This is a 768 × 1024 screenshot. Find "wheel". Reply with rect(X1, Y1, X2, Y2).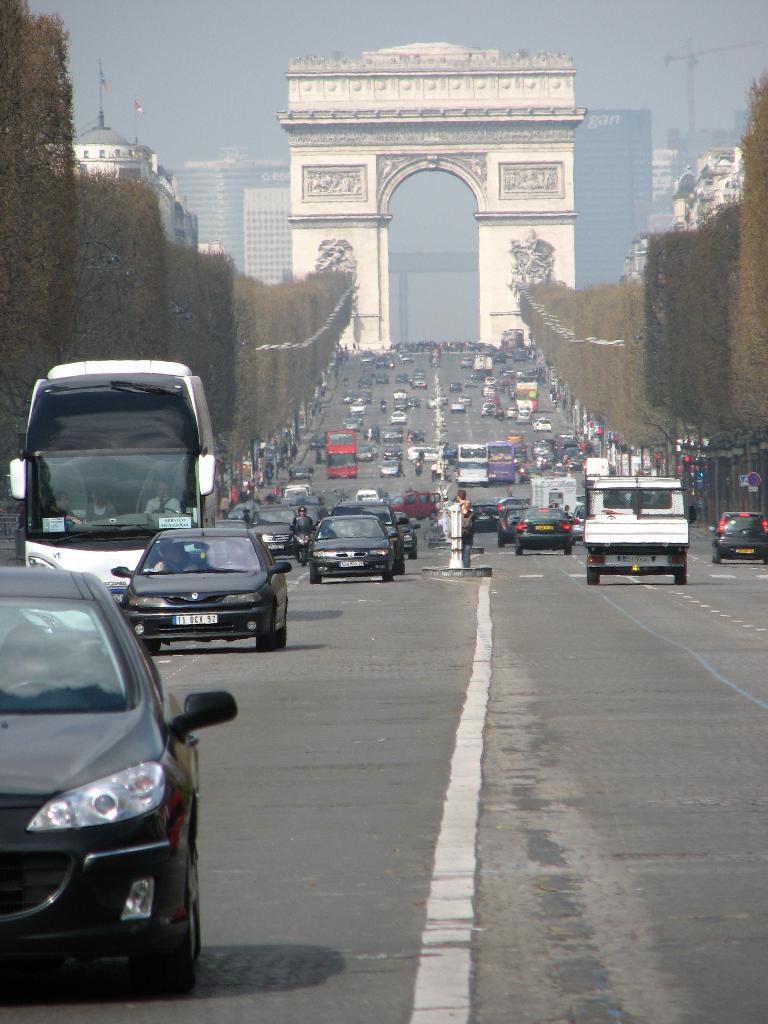
rect(515, 545, 524, 557).
